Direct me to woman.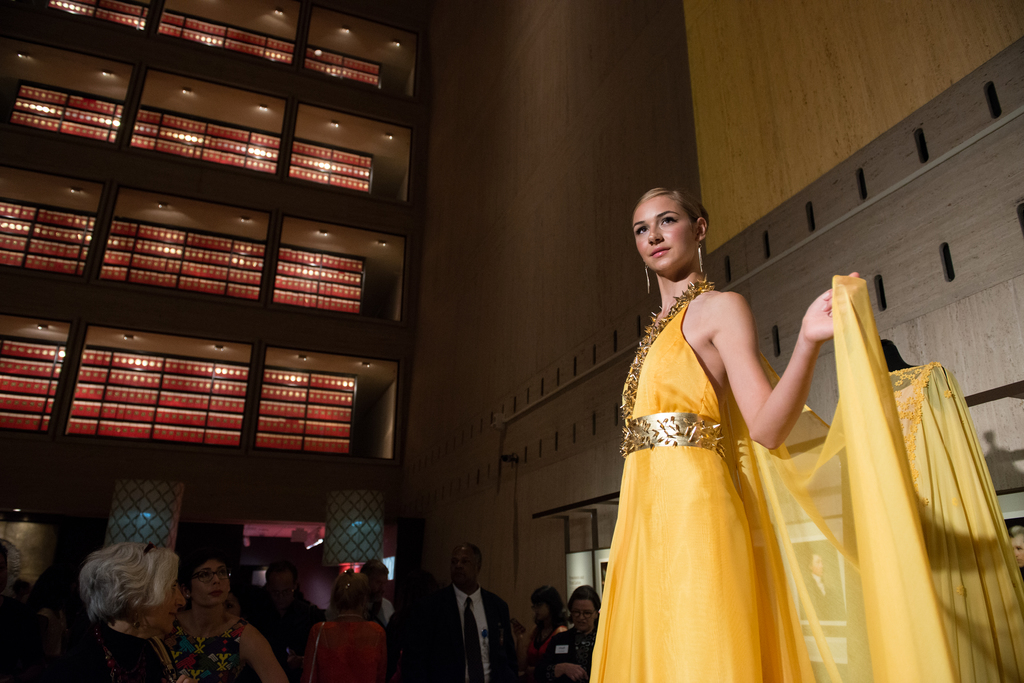
Direction: {"left": 542, "top": 581, "right": 610, "bottom": 682}.
